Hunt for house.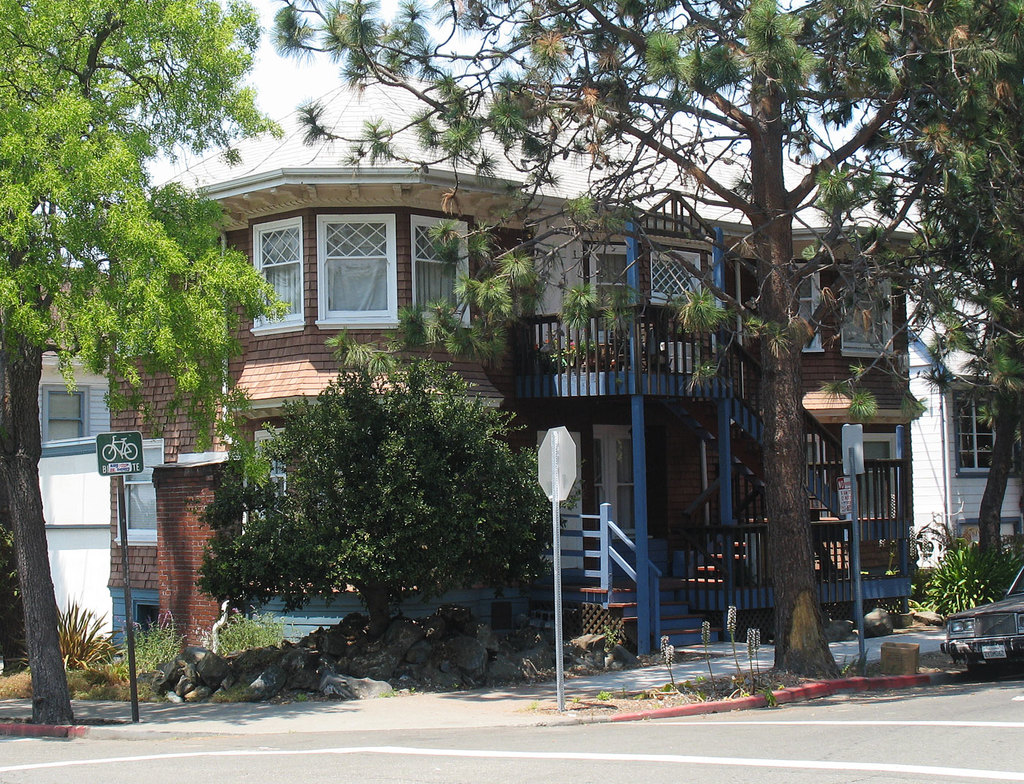
Hunted down at [x1=197, y1=99, x2=926, y2=647].
